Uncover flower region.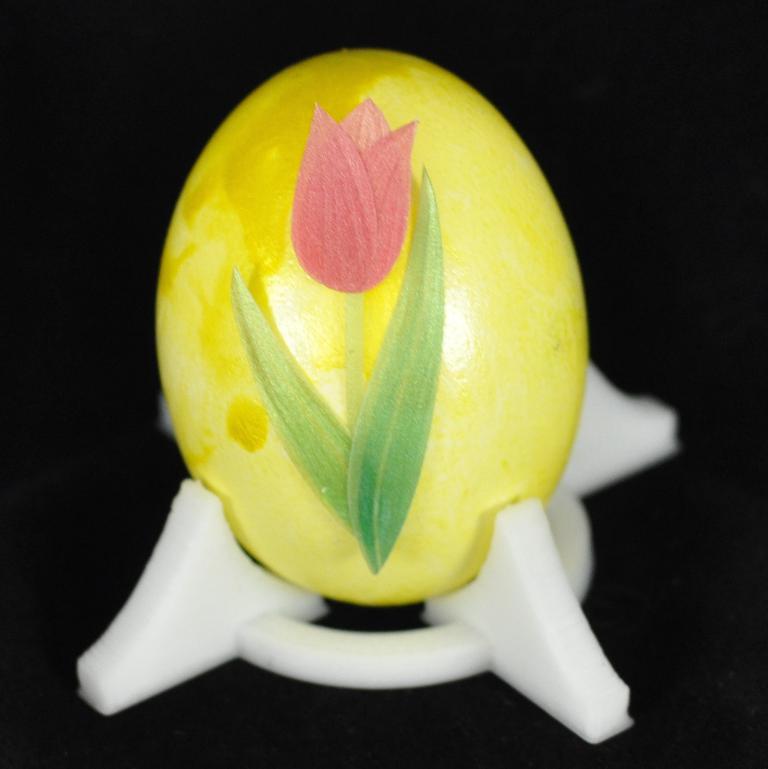
Uncovered: bbox(297, 99, 422, 290).
